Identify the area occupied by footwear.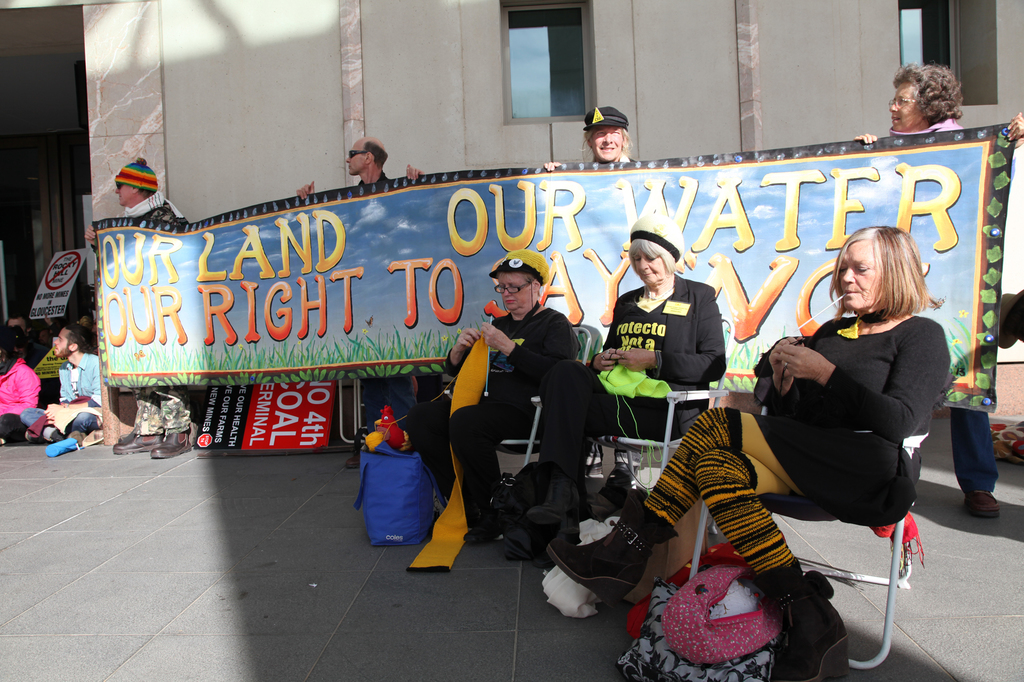
Area: {"x1": 750, "y1": 555, "x2": 855, "y2": 681}.
